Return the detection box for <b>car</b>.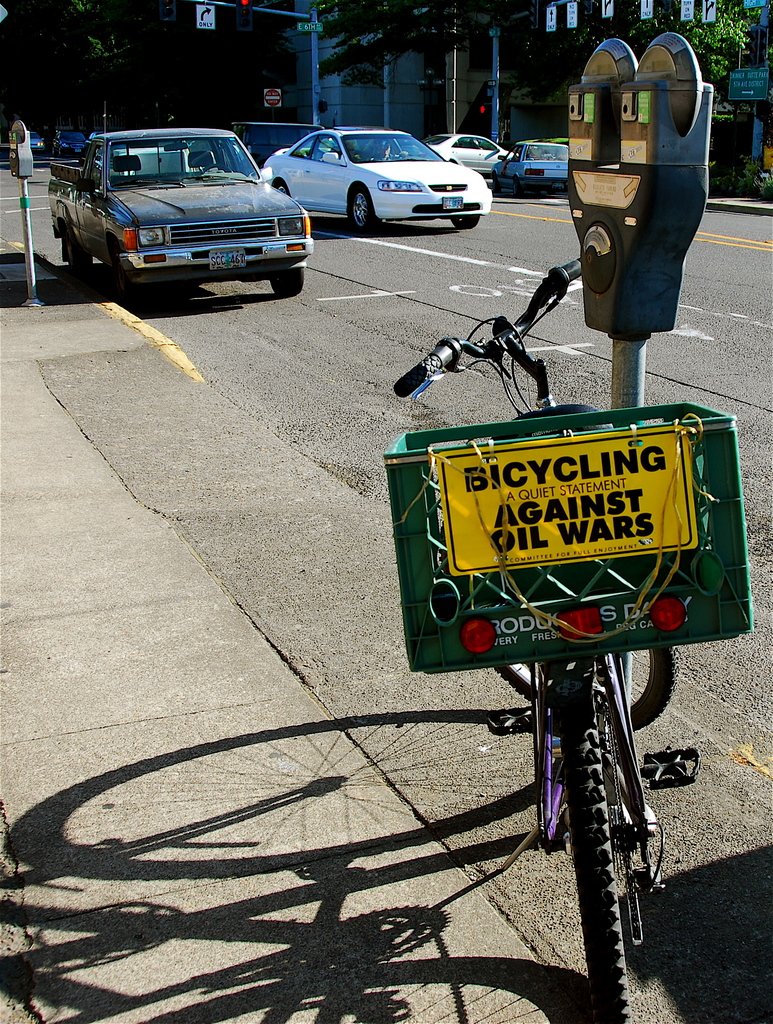
<box>29,132,45,151</box>.
